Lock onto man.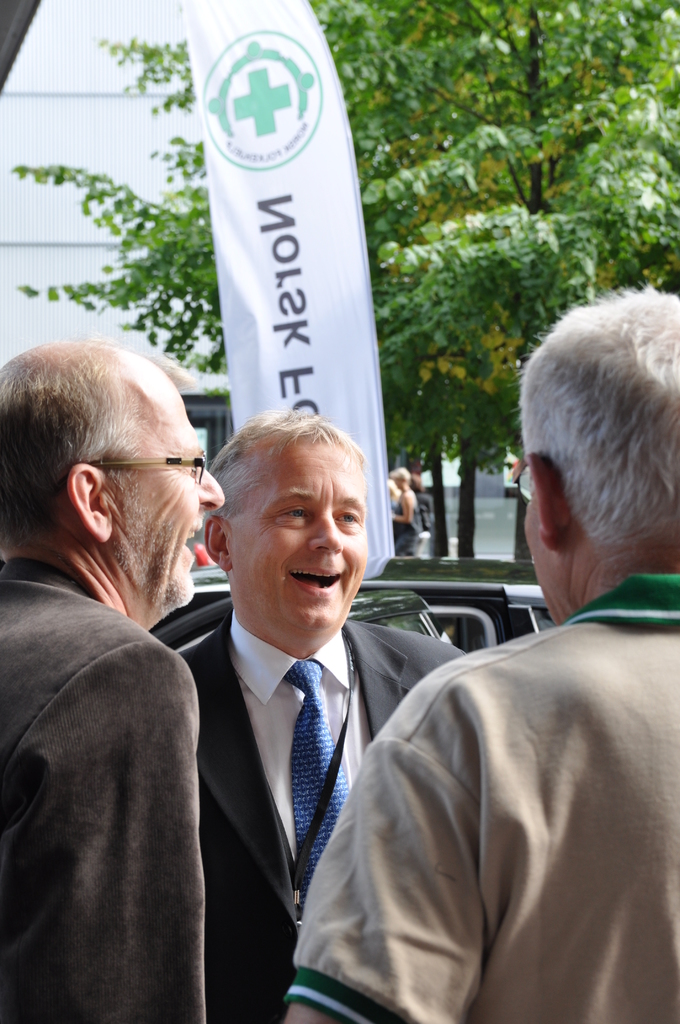
Locked: crop(285, 280, 679, 1023).
